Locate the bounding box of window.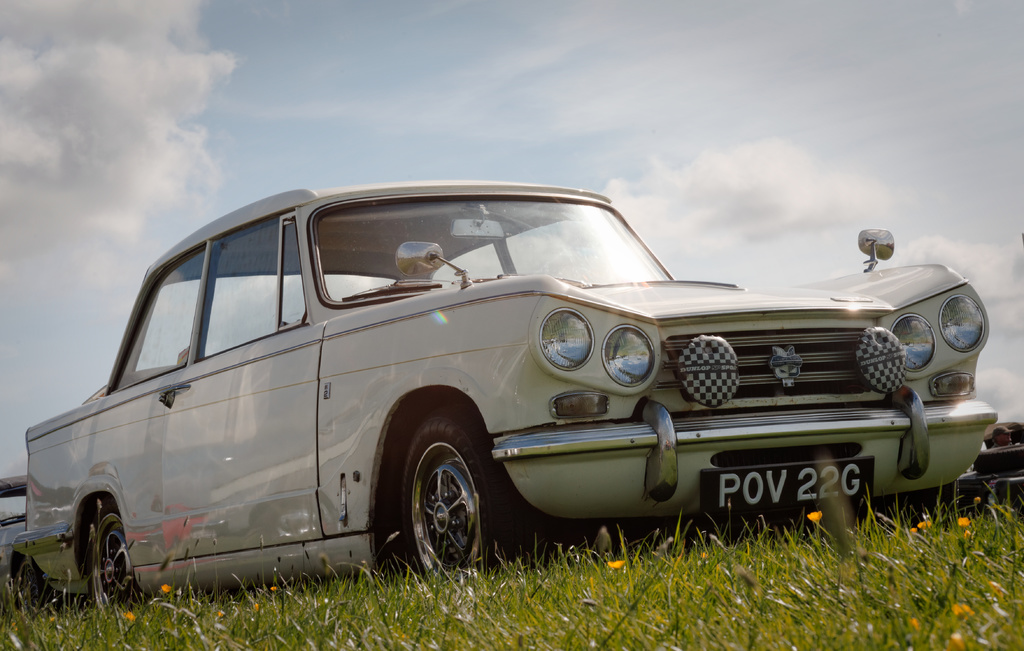
Bounding box: detection(196, 219, 278, 358).
